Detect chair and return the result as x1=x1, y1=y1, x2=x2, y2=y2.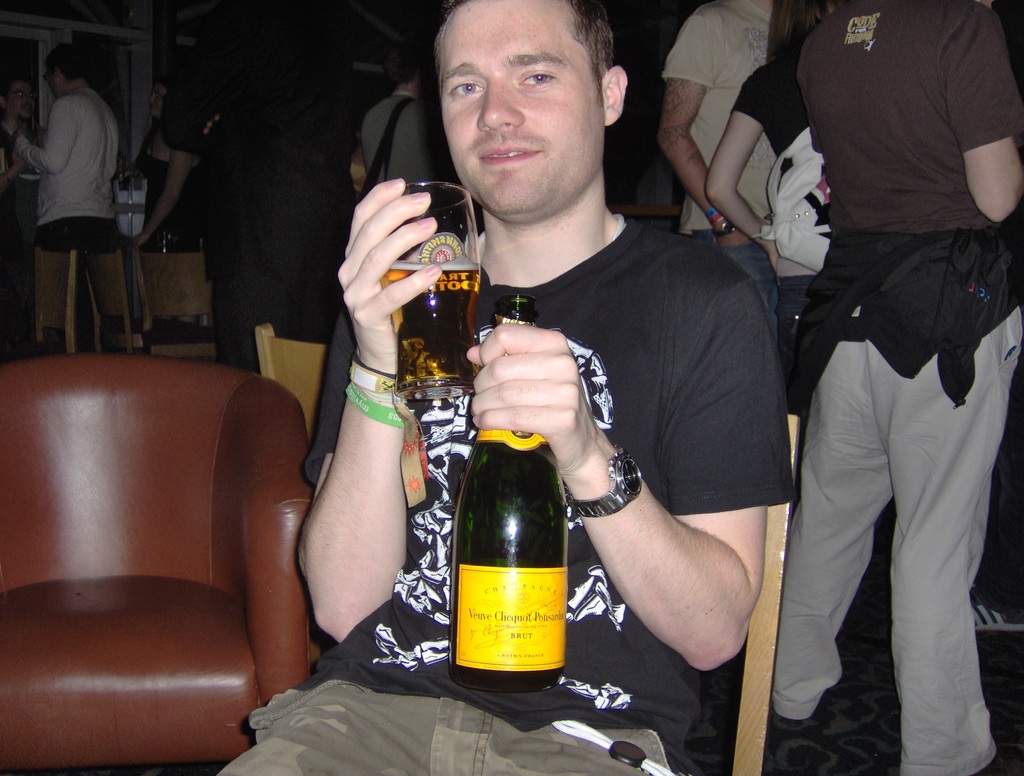
x1=228, y1=321, x2=315, y2=446.
